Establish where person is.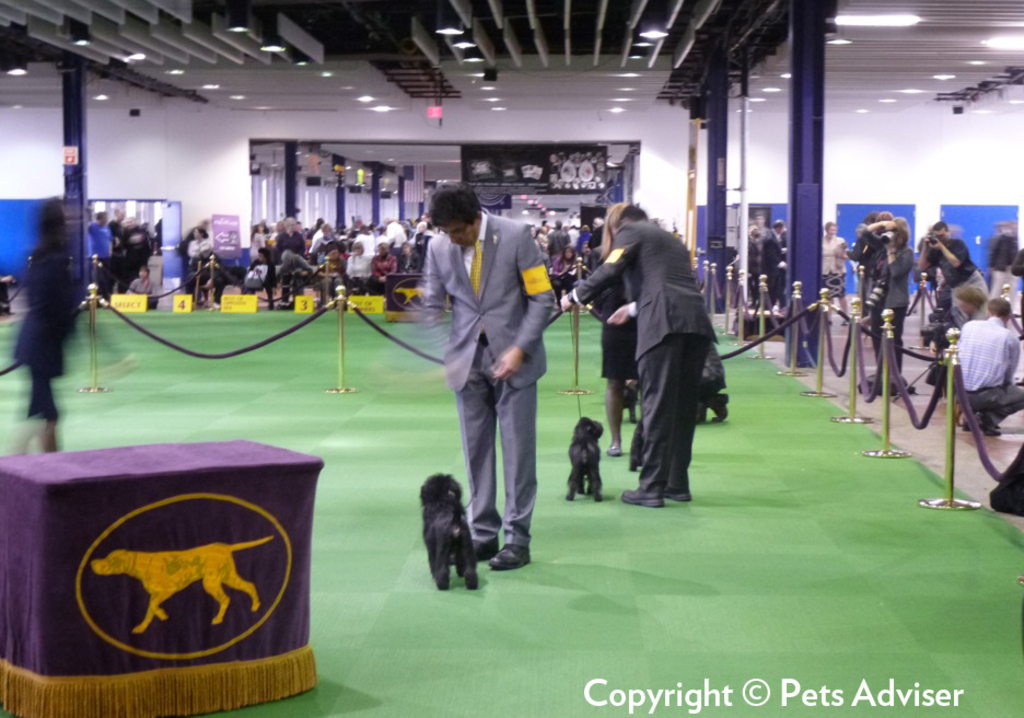
Established at pyautogui.locateOnScreen(128, 260, 152, 292).
